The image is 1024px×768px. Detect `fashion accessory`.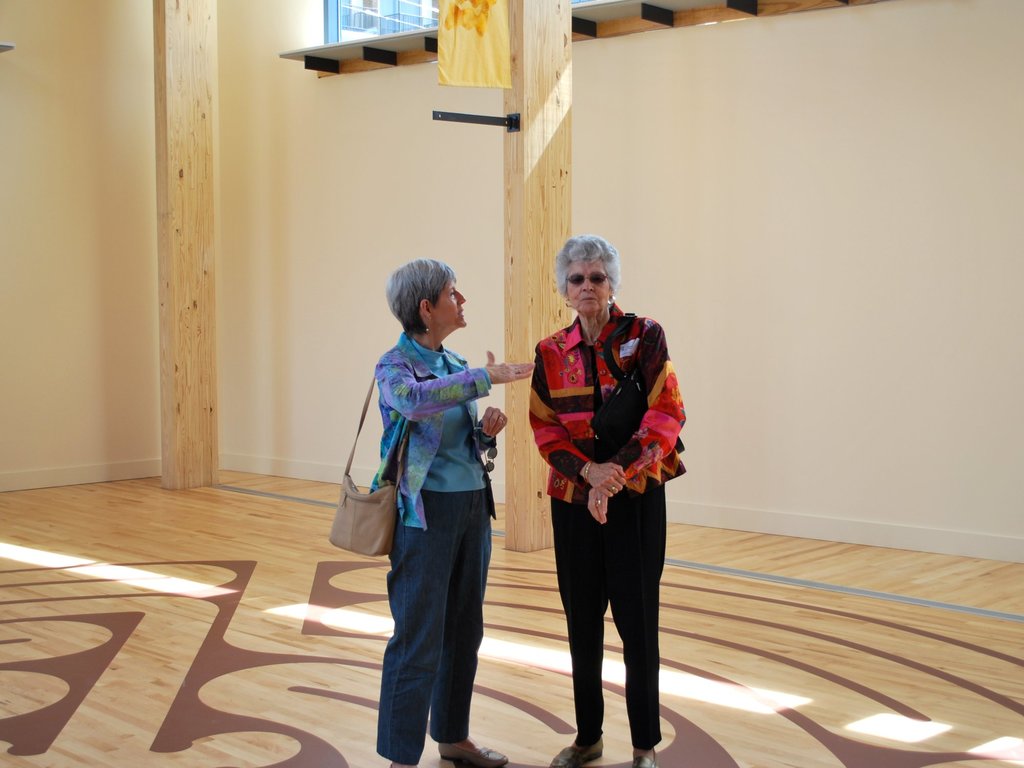
Detection: region(632, 748, 659, 767).
